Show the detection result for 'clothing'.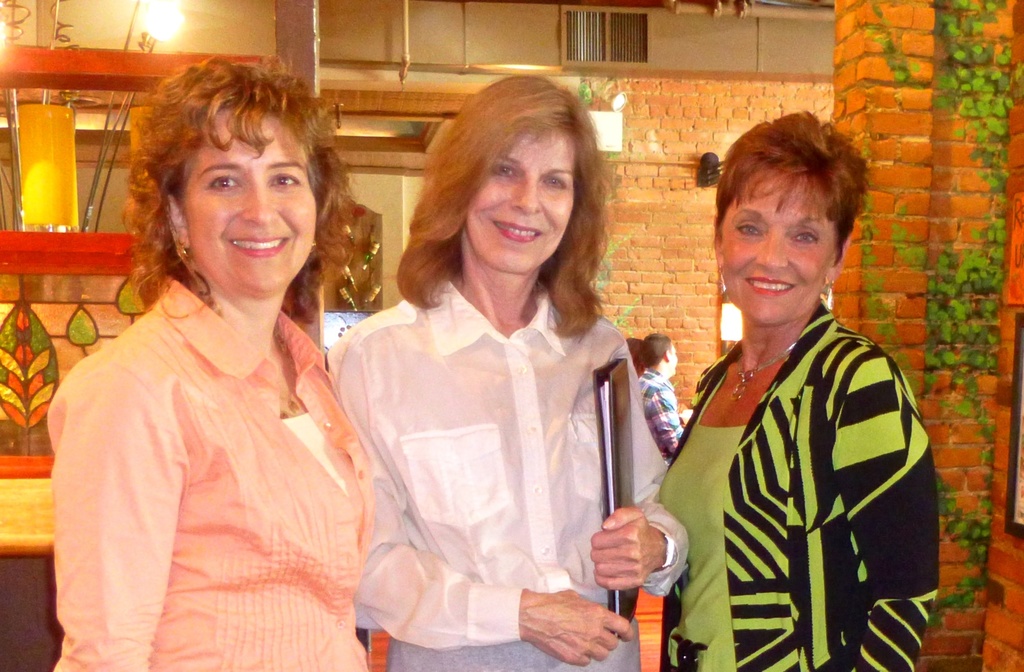
[x1=327, y1=278, x2=693, y2=648].
